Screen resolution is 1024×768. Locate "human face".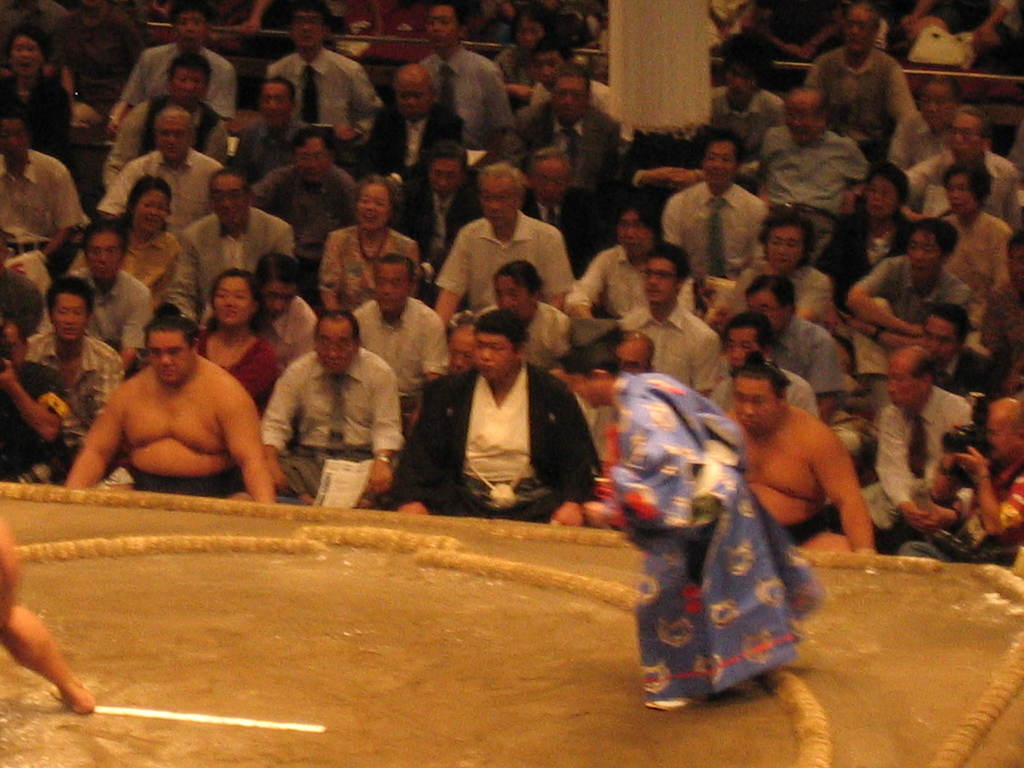
Rect(428, 161, 459, 198).
